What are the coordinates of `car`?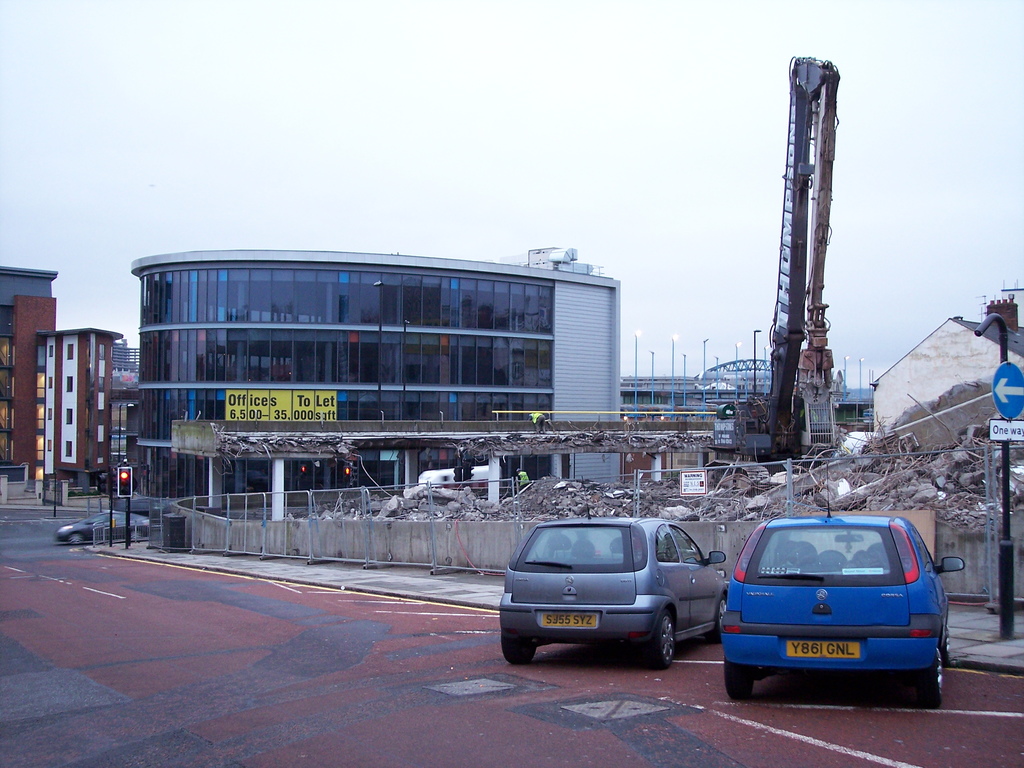
crop(723, 458, 968, 708).
